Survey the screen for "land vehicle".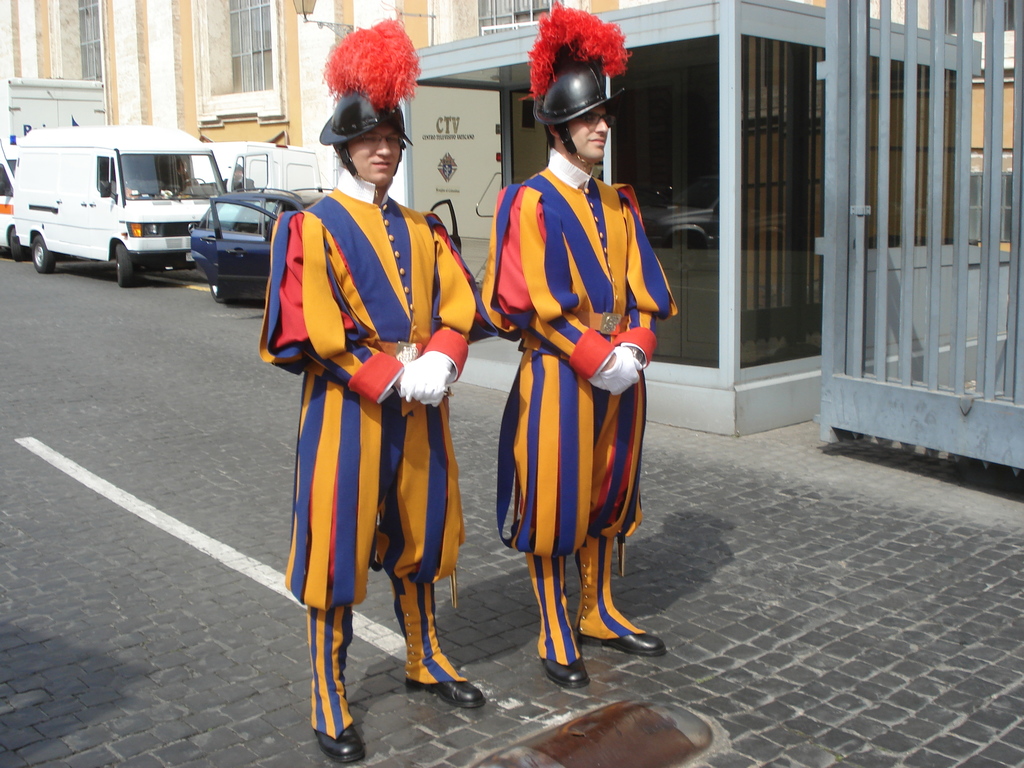
Survey found: box(13, 125, 222, 284).
